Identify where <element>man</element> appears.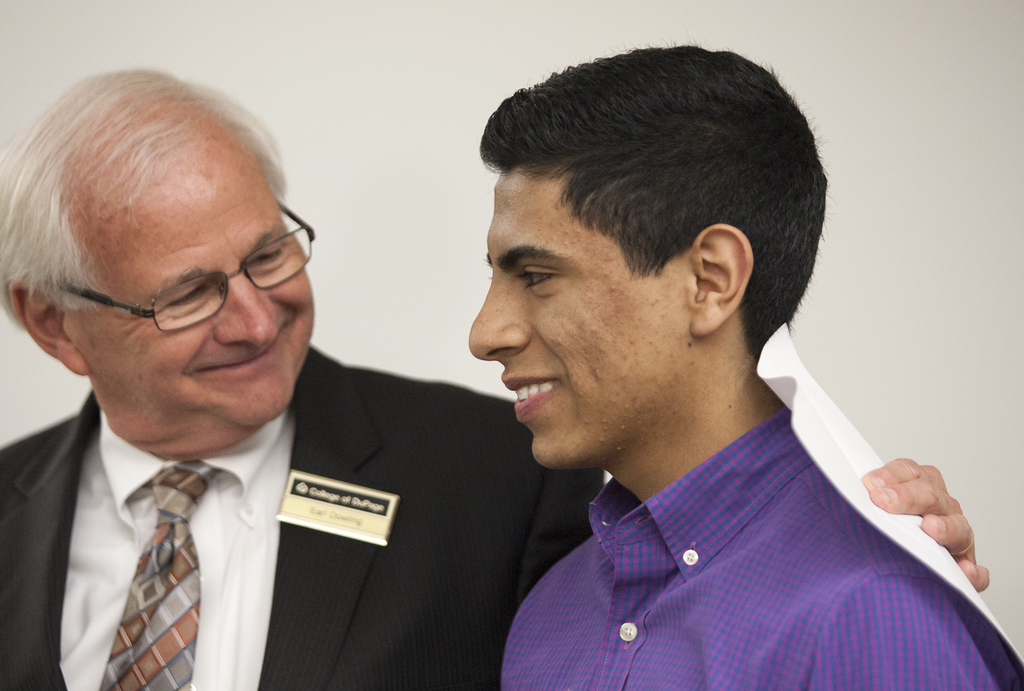
Appears at 1:66:990:690.
